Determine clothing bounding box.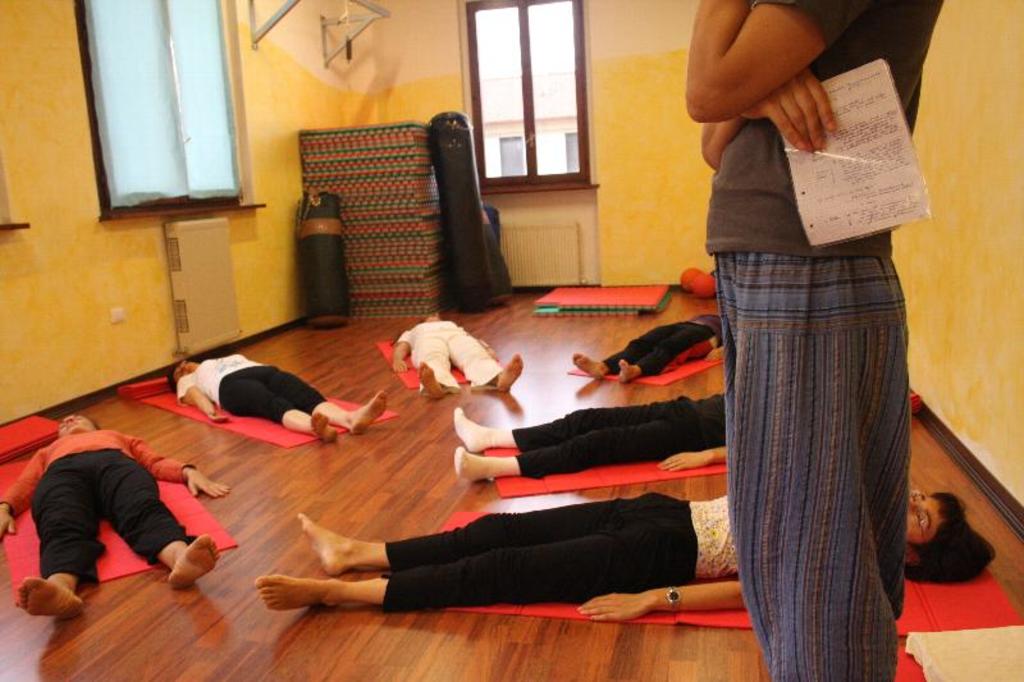
Determined: <box>687,27,931,681</box>.
